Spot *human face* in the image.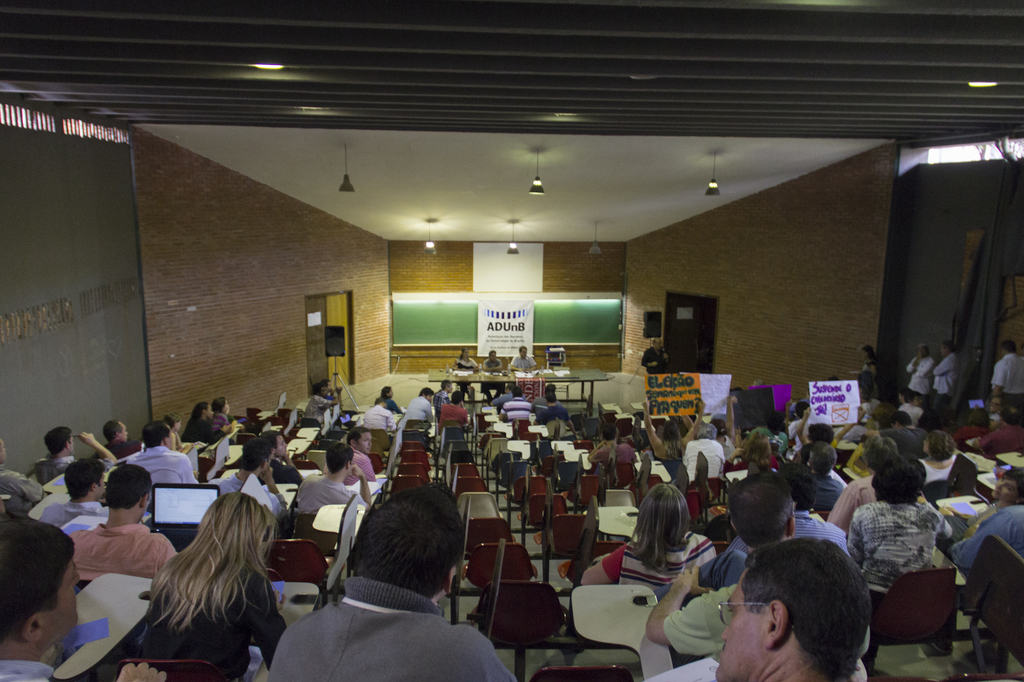
*human face* found at rect(364, 433, 371, 446).
